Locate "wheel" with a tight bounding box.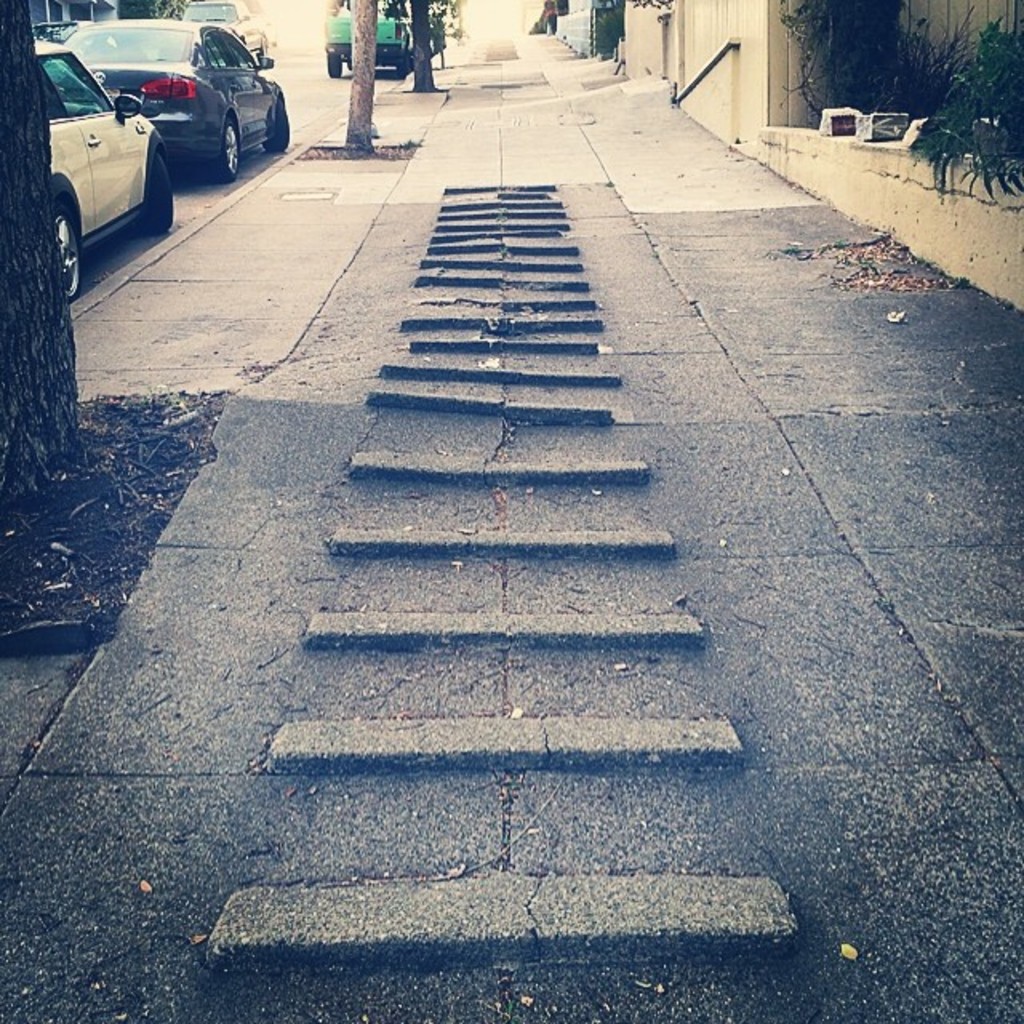
266,98,291,150.
